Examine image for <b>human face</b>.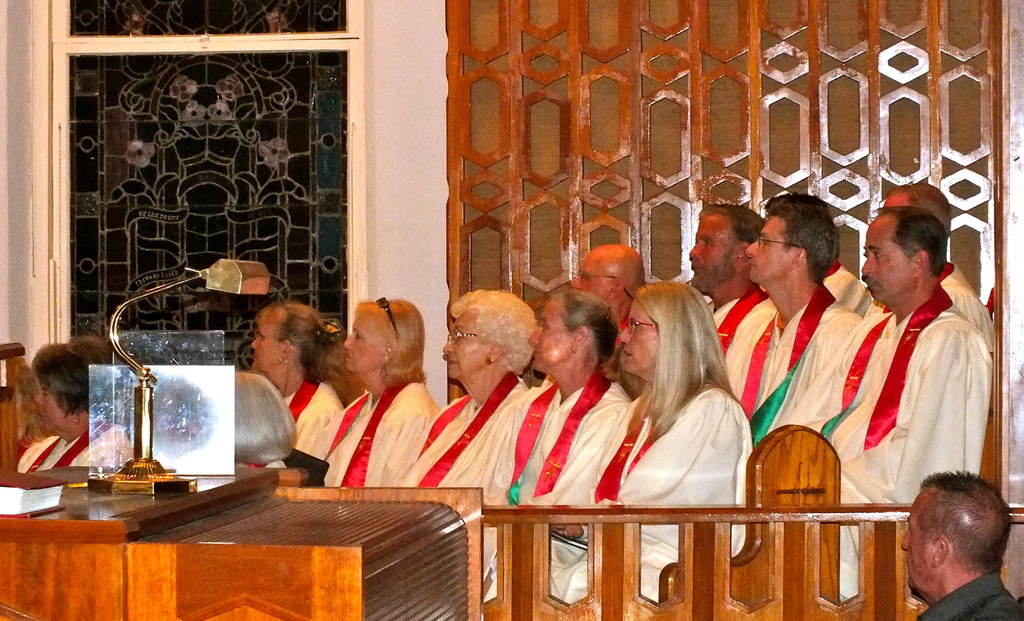
Examination result: <region>35, 380, 70, 425</region>.
